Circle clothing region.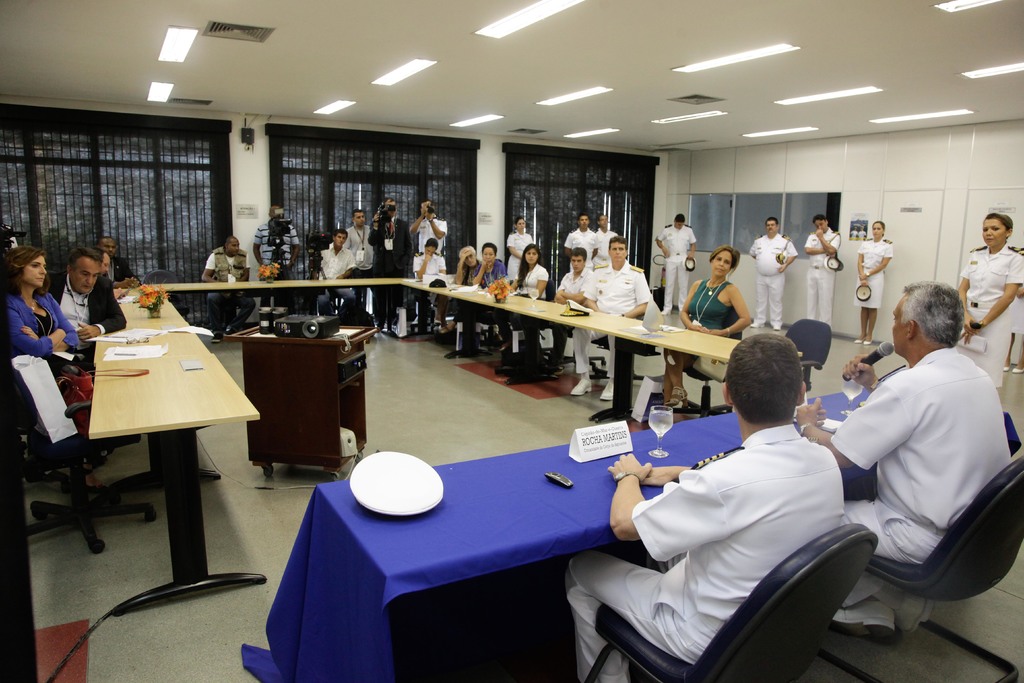
Region: Rect(828, 349, 1011, 612).
